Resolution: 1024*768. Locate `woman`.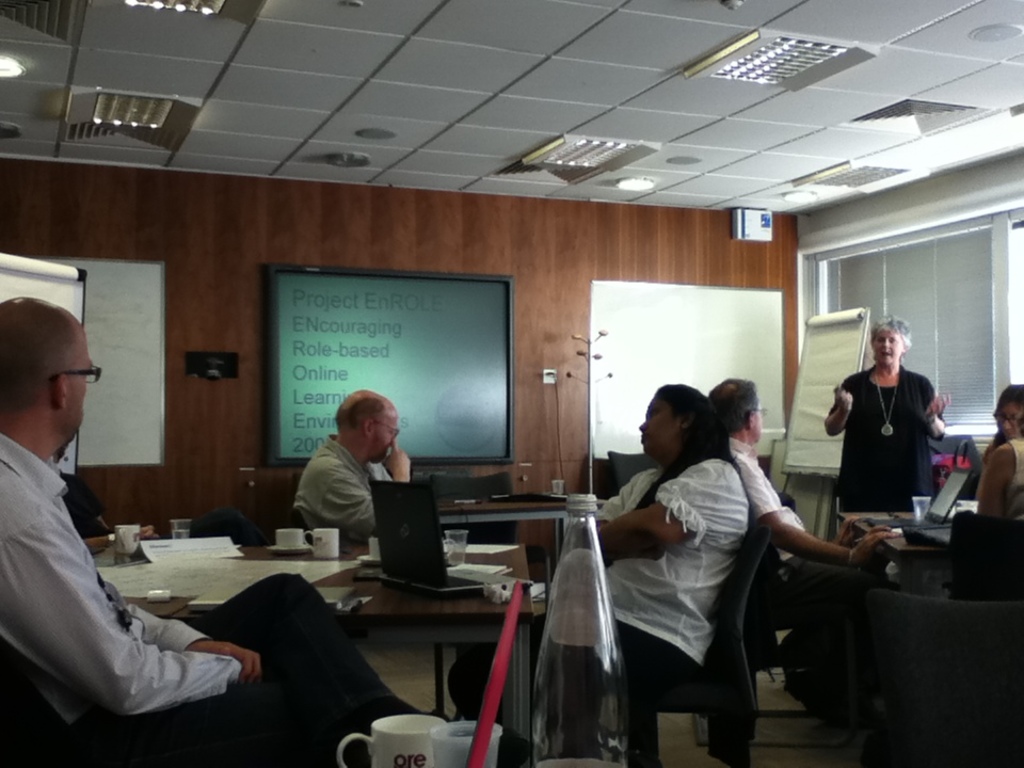
(left=444, top=383, right=756, bottom=767).
